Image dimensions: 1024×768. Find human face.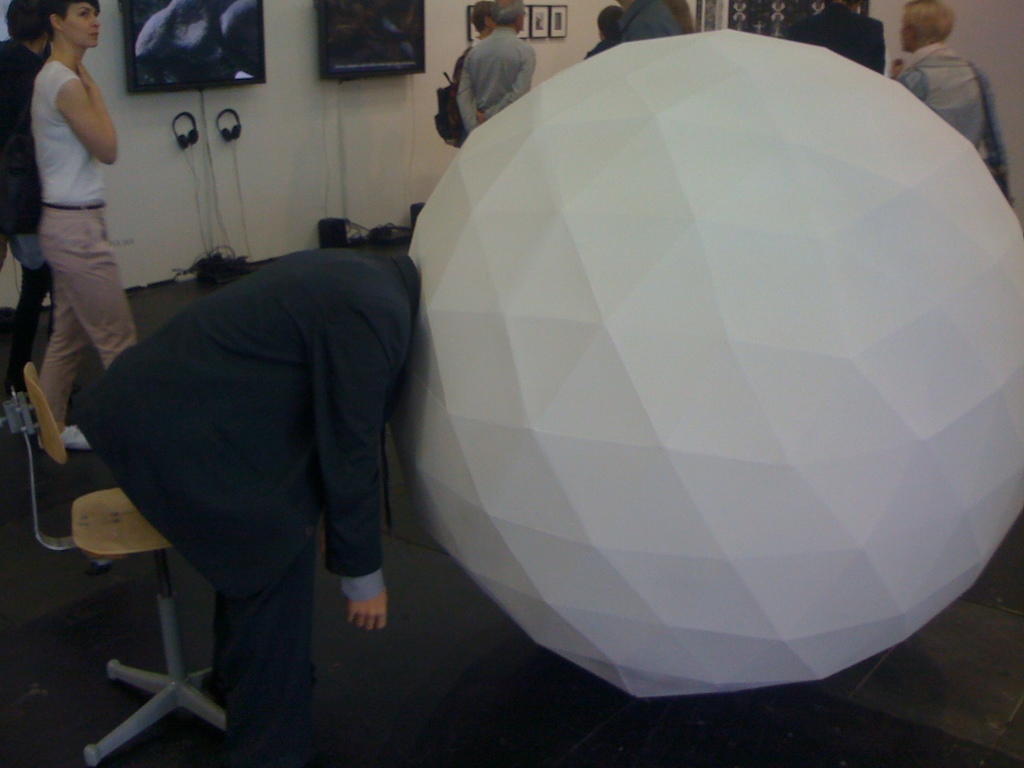
Rect(895, 8, 923, 53).
